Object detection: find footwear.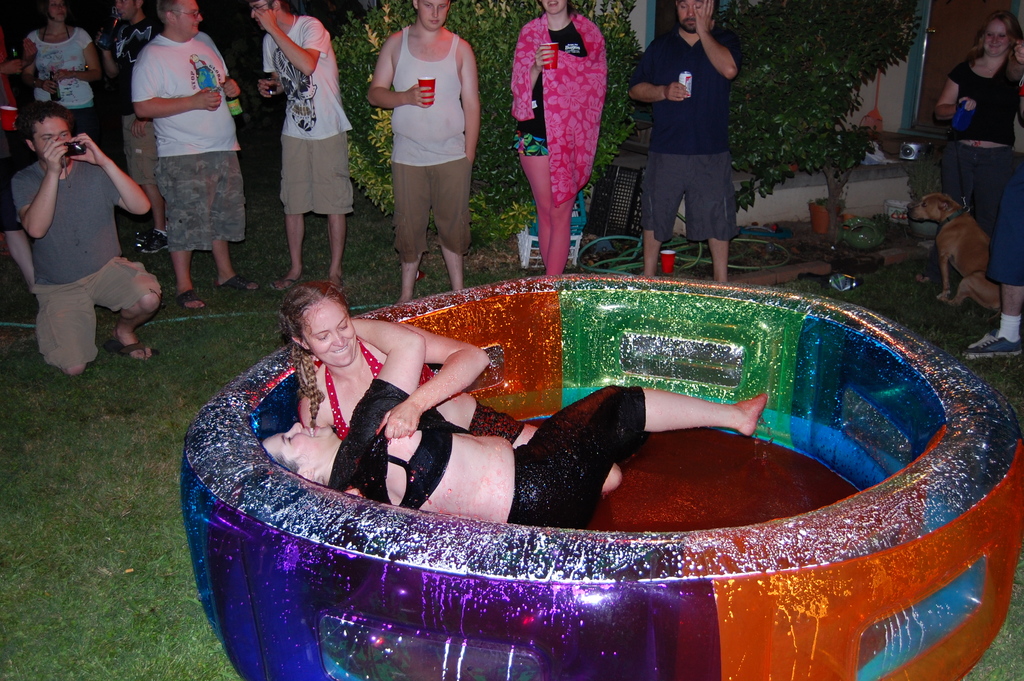
rect(216, 277, 261, 294).
